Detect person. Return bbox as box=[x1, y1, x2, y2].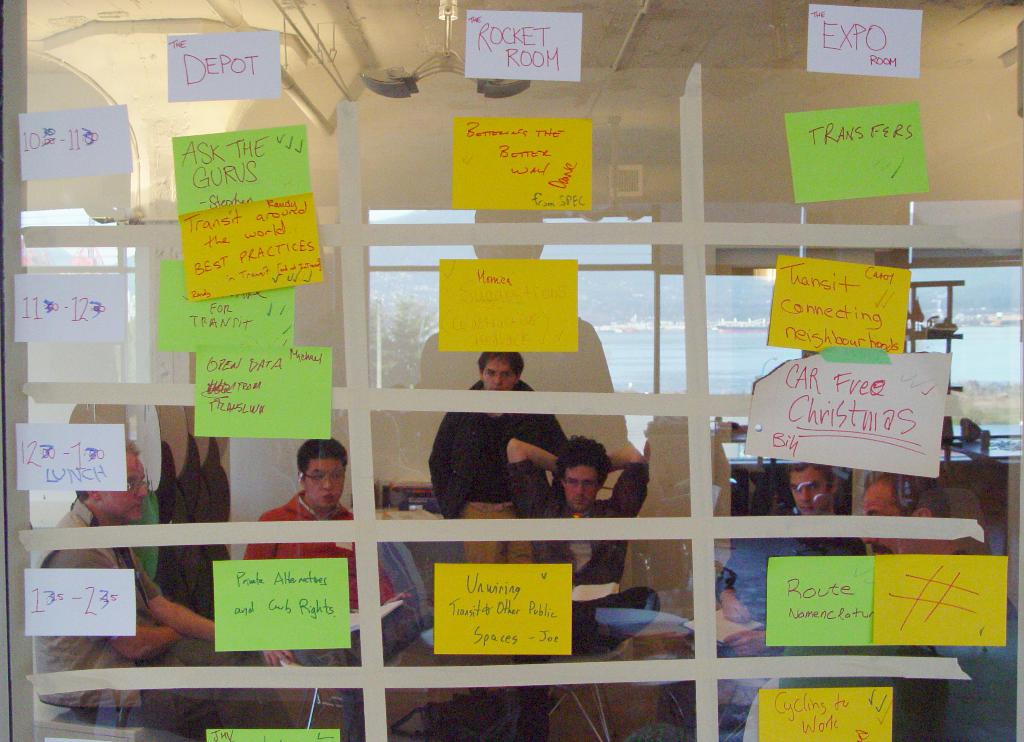
box=[870, 473, 1019, 741].
